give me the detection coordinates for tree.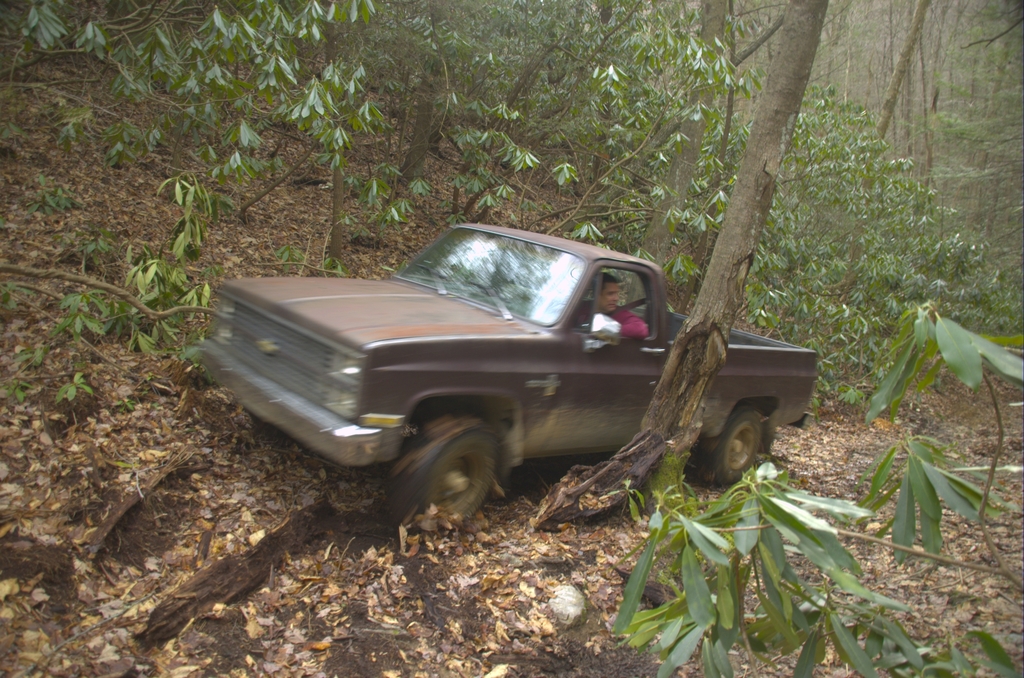
x1=829, y1=0, x2=930, y2=308.
